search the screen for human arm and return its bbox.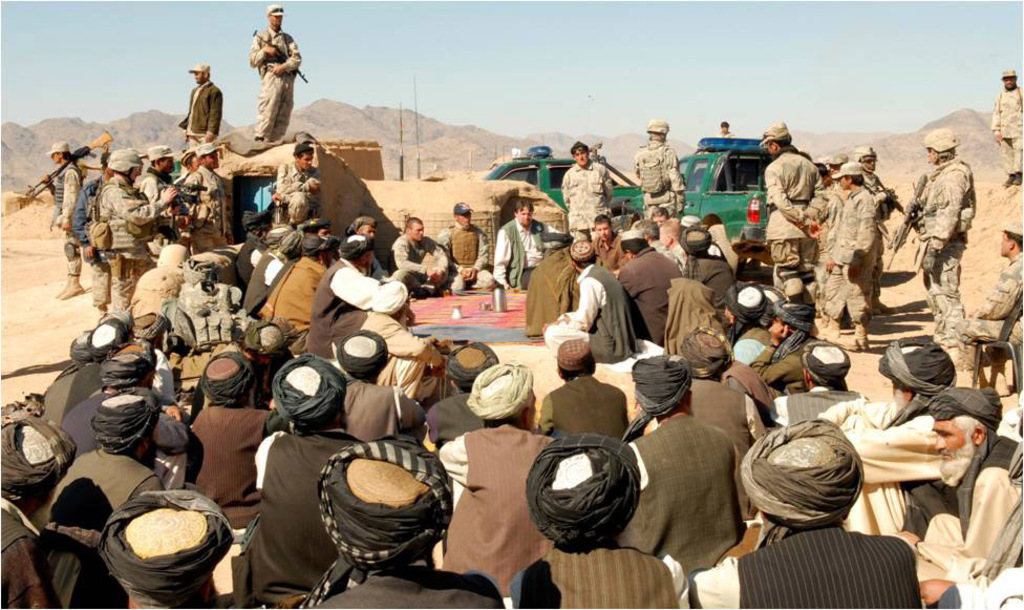
Found: 853,195,882,262.
